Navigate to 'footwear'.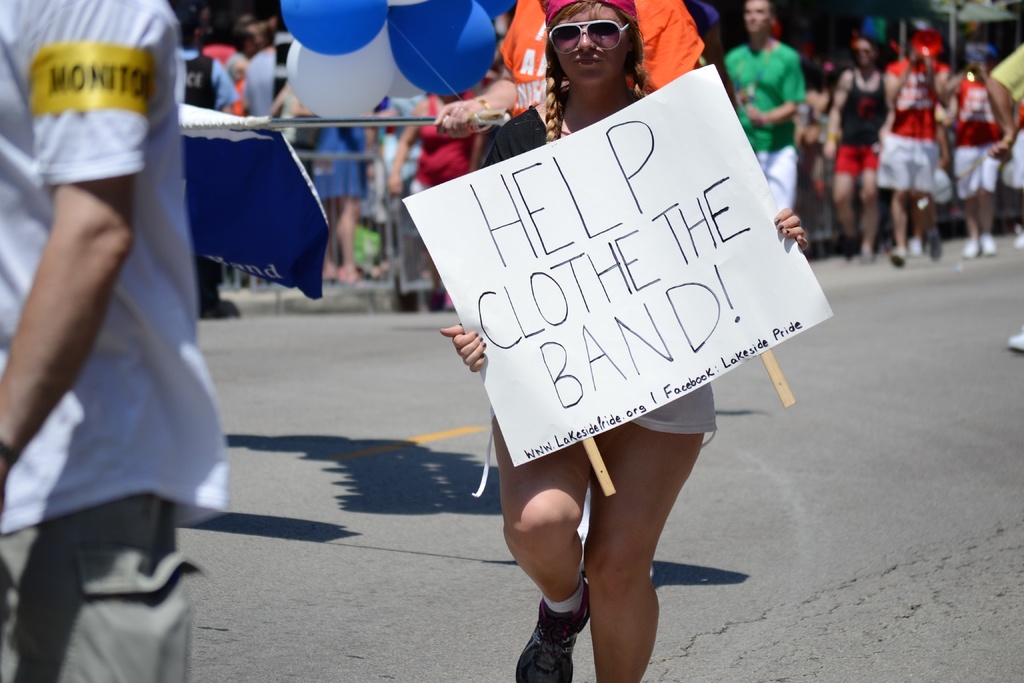
Navigation target: (x1=981, y1=234, x2=998, y2=256).
